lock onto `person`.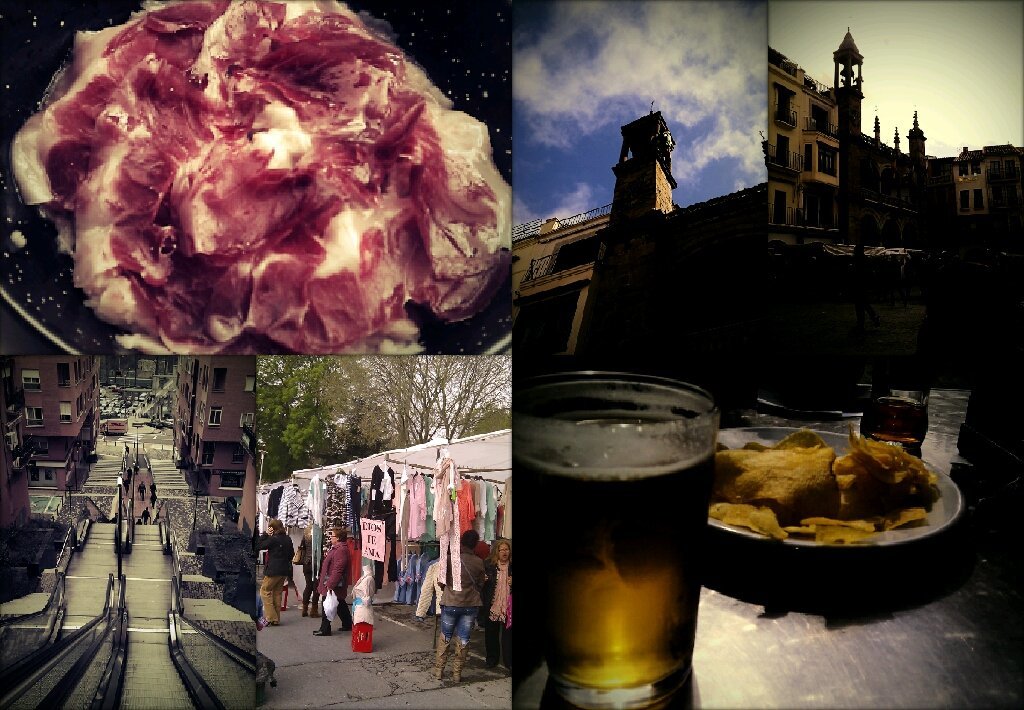
Locked: 313:526:351:634.
